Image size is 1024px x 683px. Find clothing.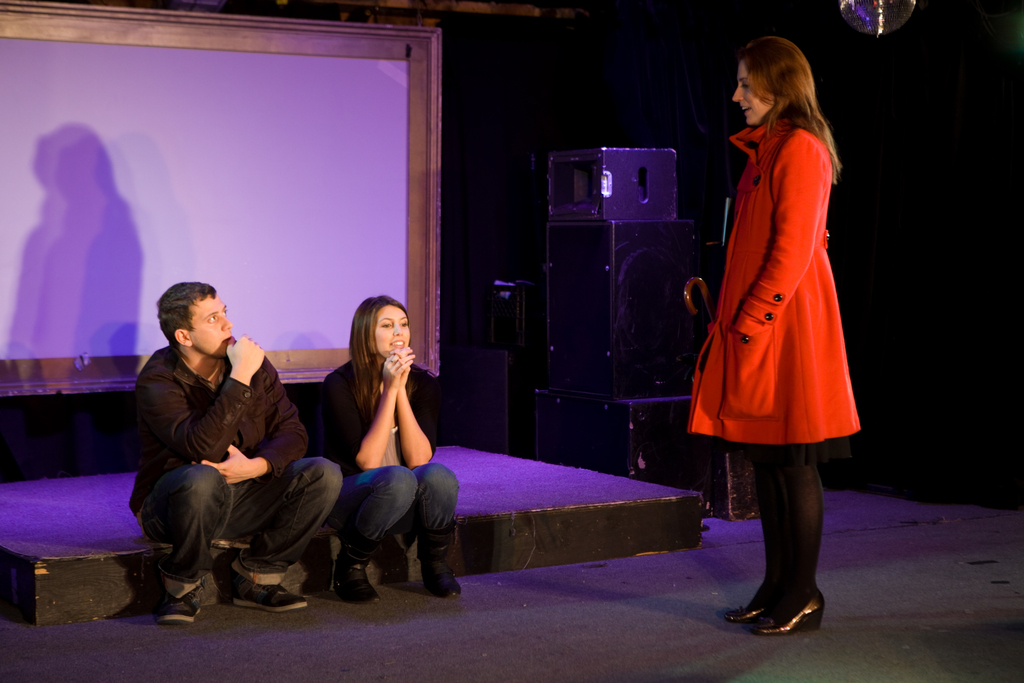
left=689, top=118, right=861, bottom=611.
